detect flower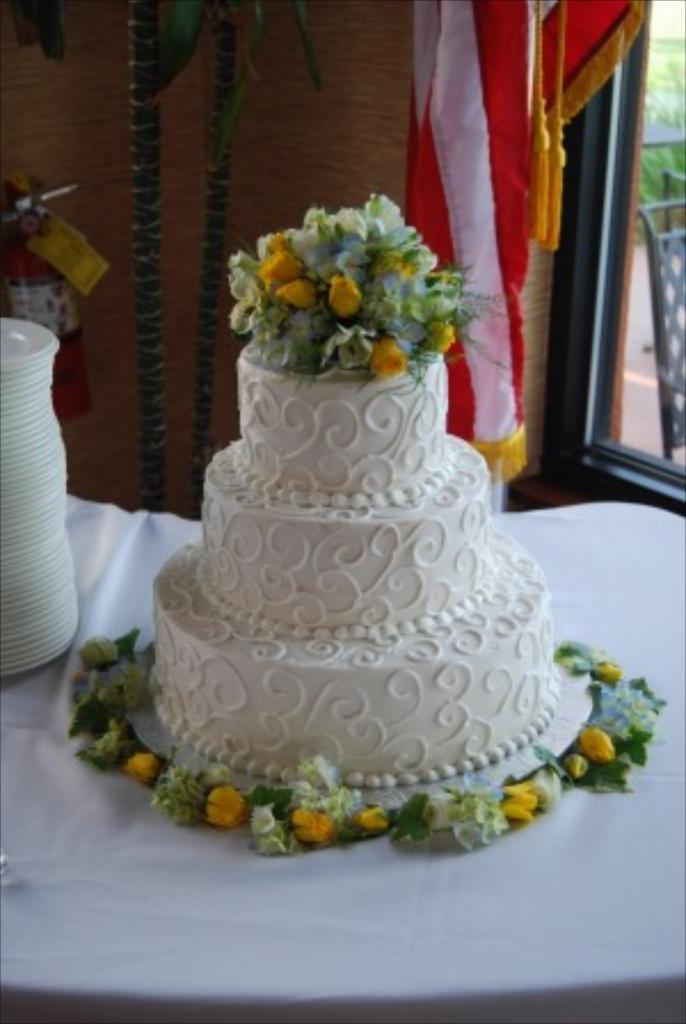
left=85, top=661, right=144, bottom=713
